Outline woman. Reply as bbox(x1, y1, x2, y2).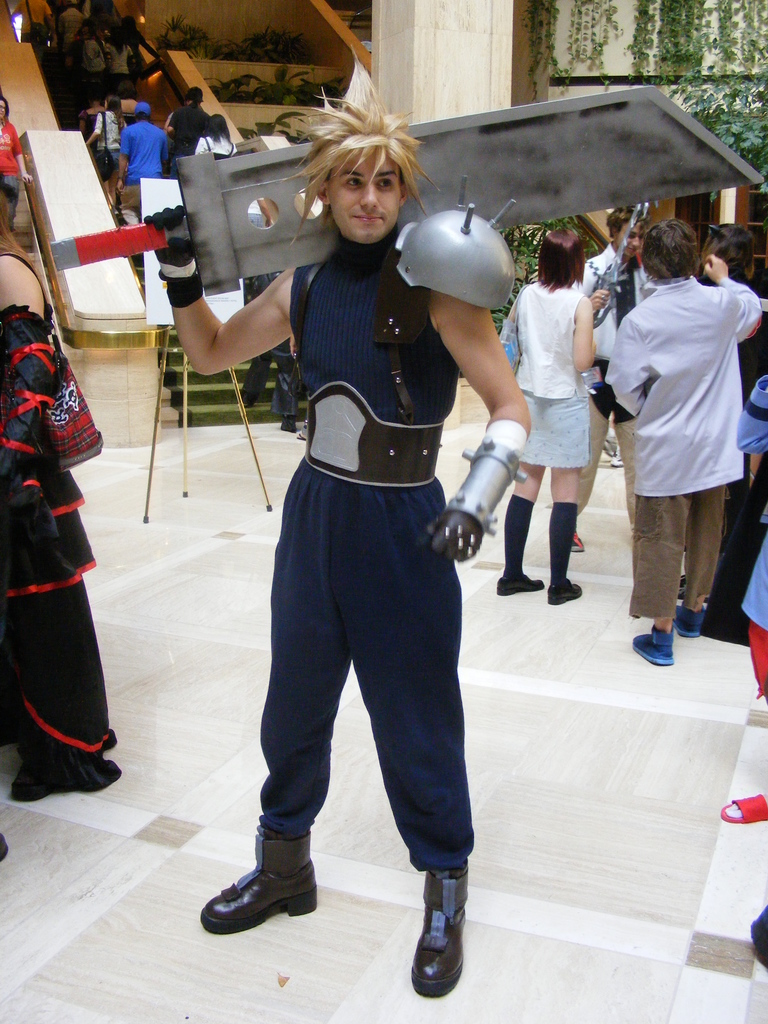
bbox(196, 115, 238, 162).
